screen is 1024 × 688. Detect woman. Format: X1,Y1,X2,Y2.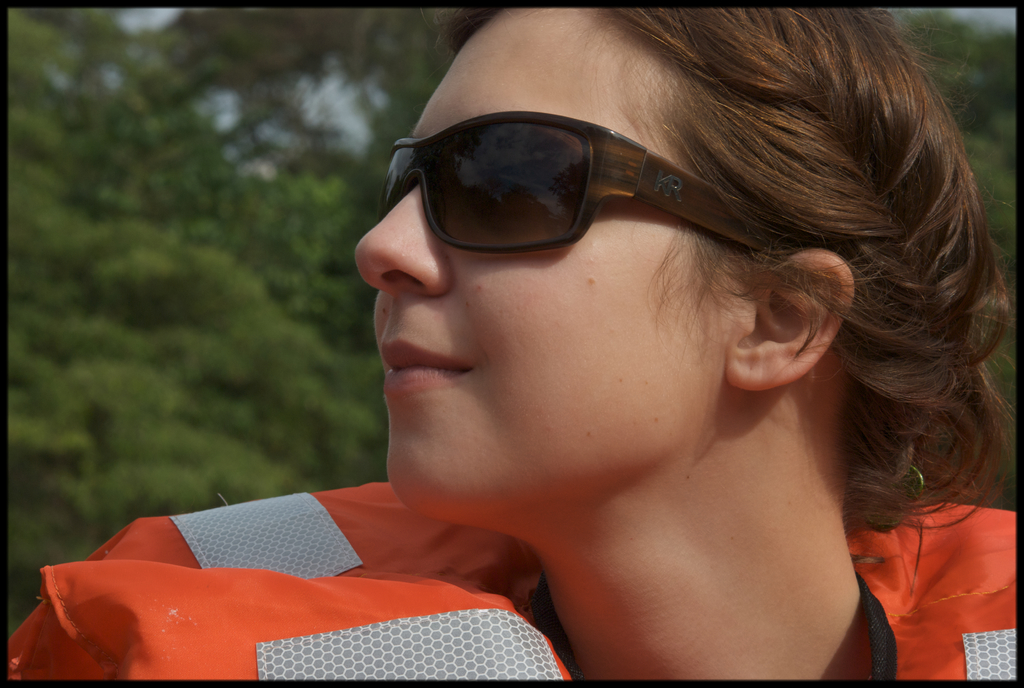
4,7,1022,685.
